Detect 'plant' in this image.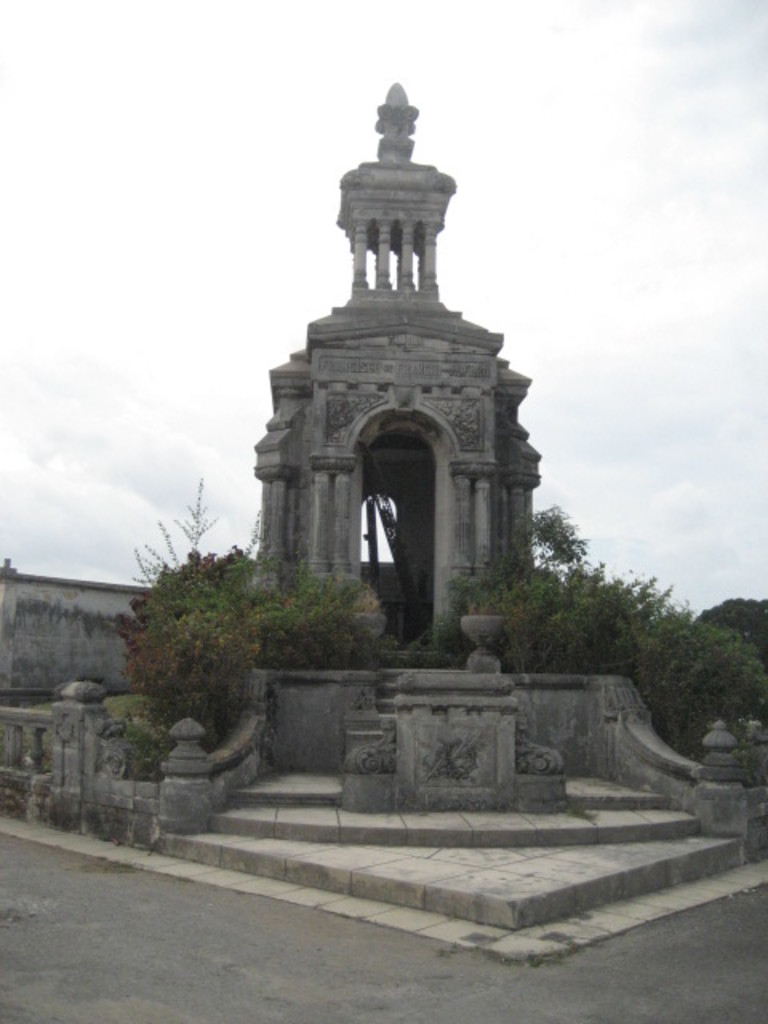
Detection: region(456, 562, 720, 744).
